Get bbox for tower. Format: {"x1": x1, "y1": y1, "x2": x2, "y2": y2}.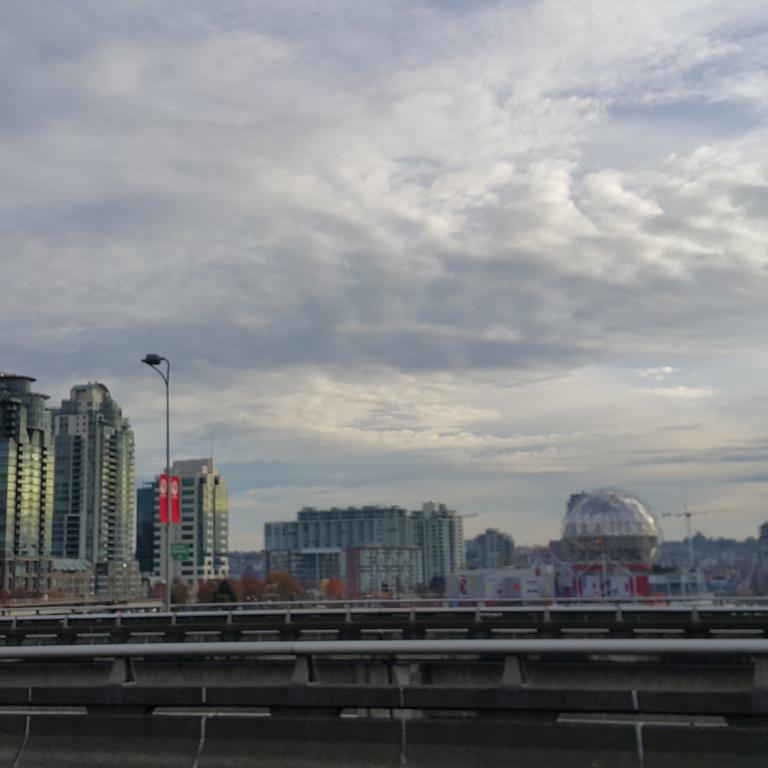
{"x1": 138, "y1": 470, "x2": 156, "y2": 568}.
